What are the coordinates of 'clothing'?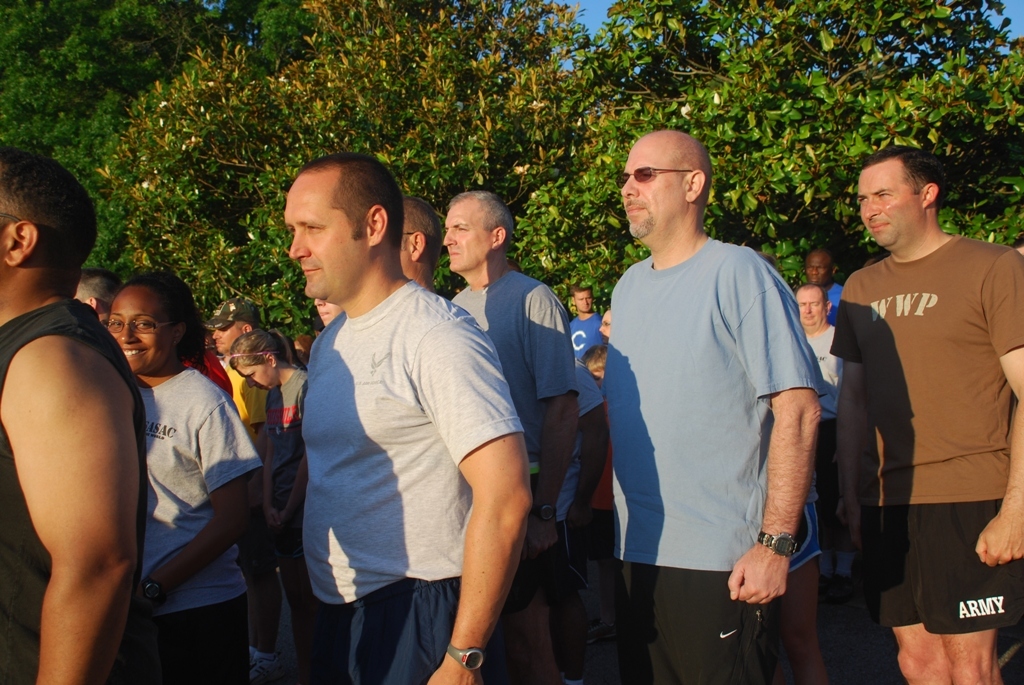
(left=815, top=279, right=847, bottom=335).
